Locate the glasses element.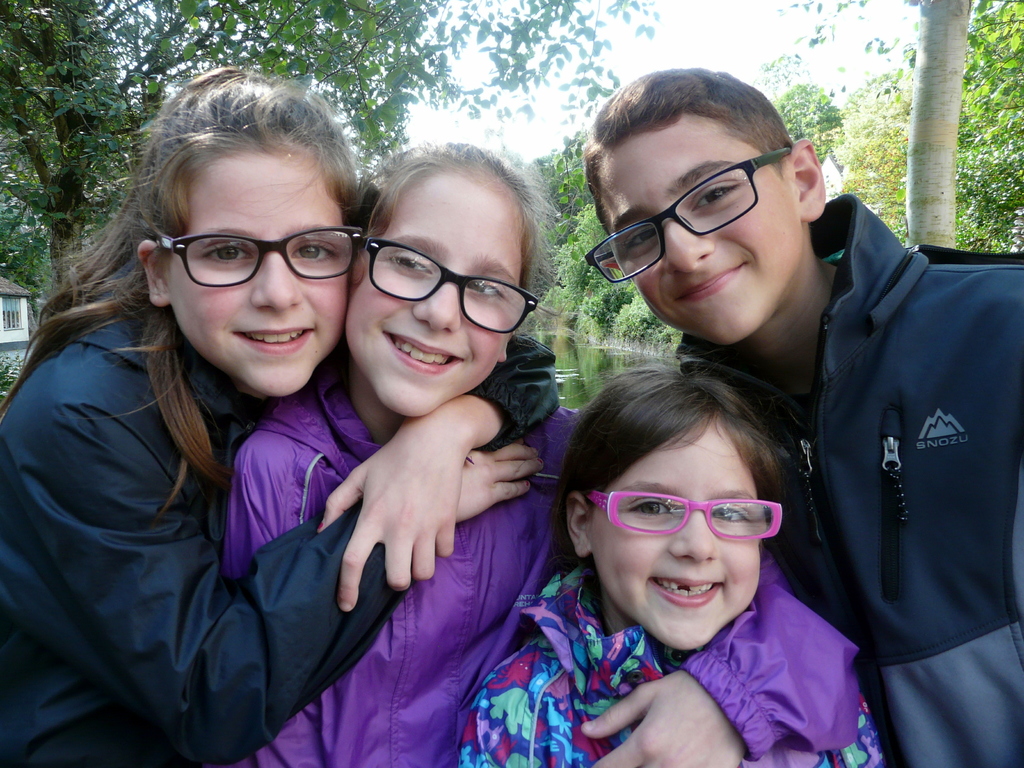
Element bbox: 585 488 787 544.
